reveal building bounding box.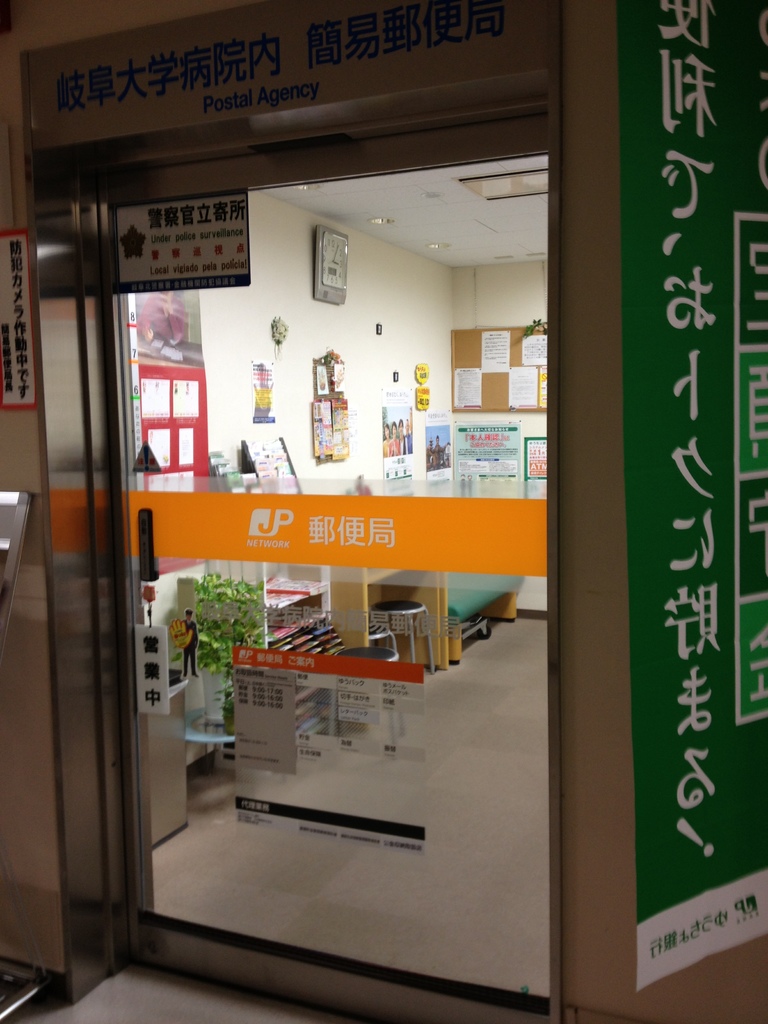
Revealed: (left=0, top=0, right=767, bottom=1023).
